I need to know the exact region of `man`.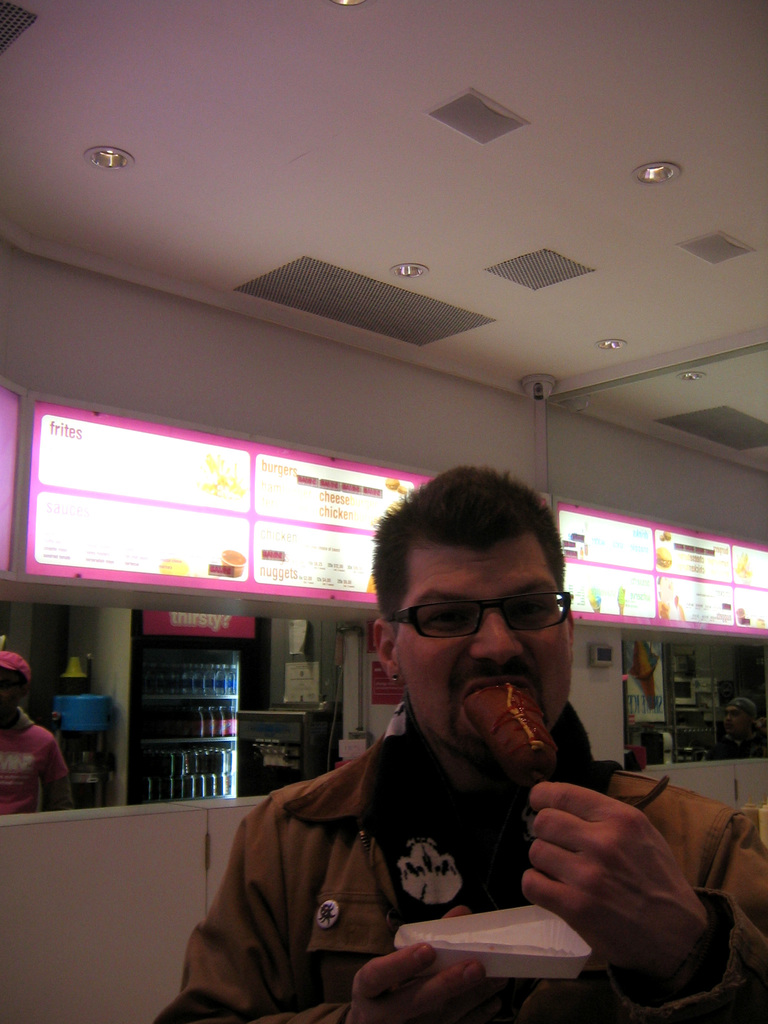
Region: 693 698 767 764.
